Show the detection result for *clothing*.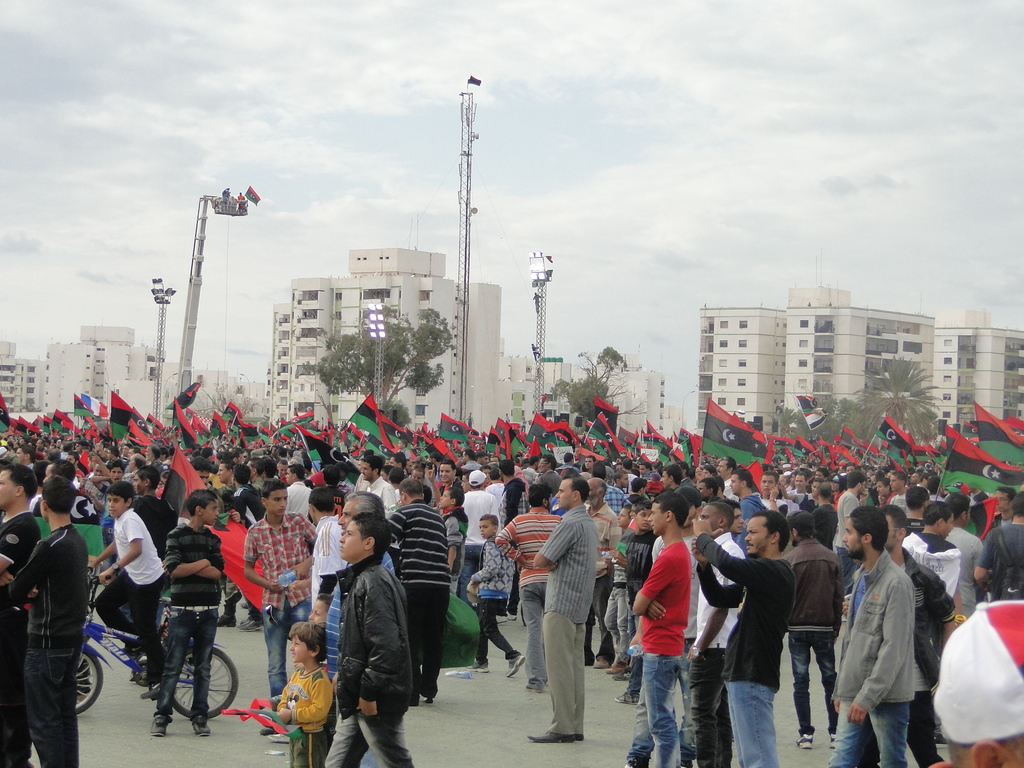
742 495 765 541.
